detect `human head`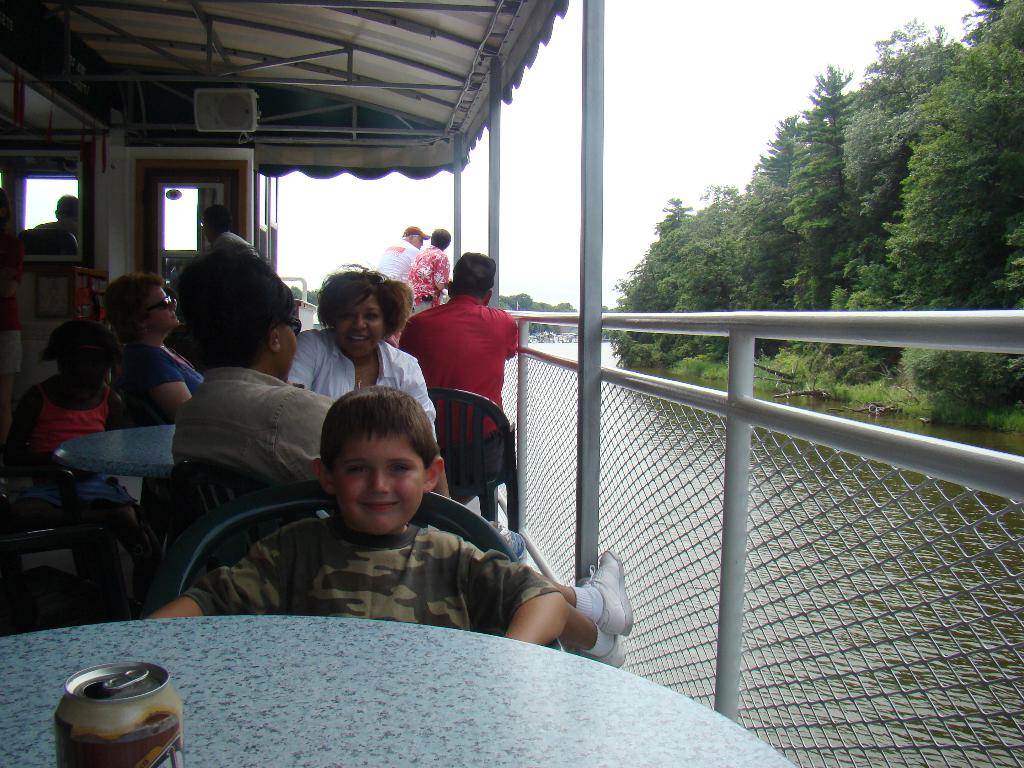
l=445, t=252, r=494, b=309
